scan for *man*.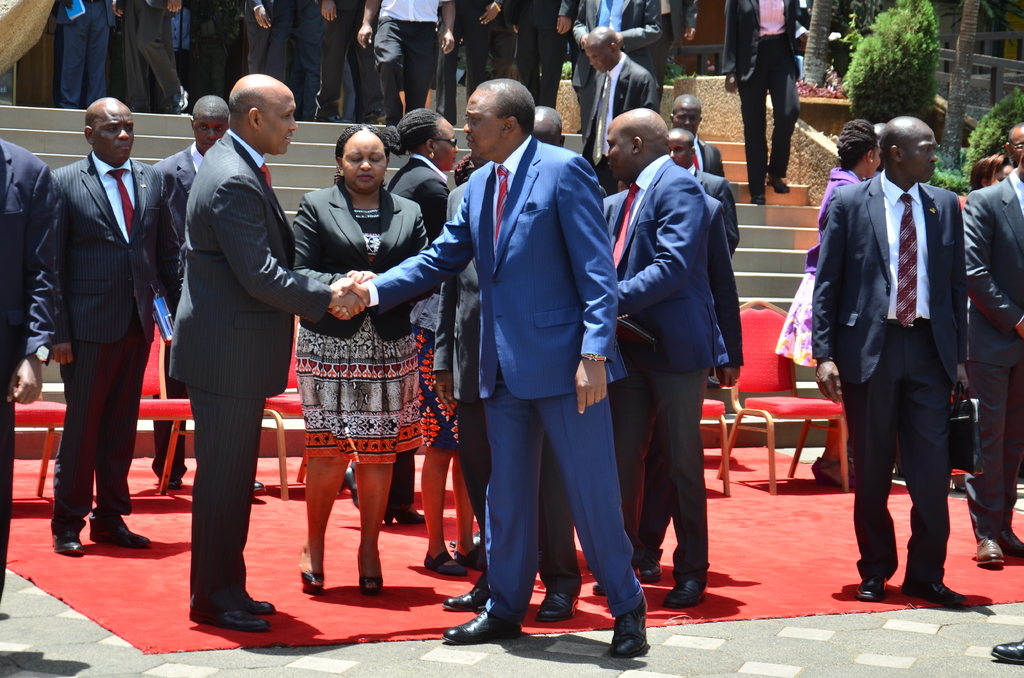
Scan result: {"left": 42, "top": 93, "right": 150, "bottom": 559}.
